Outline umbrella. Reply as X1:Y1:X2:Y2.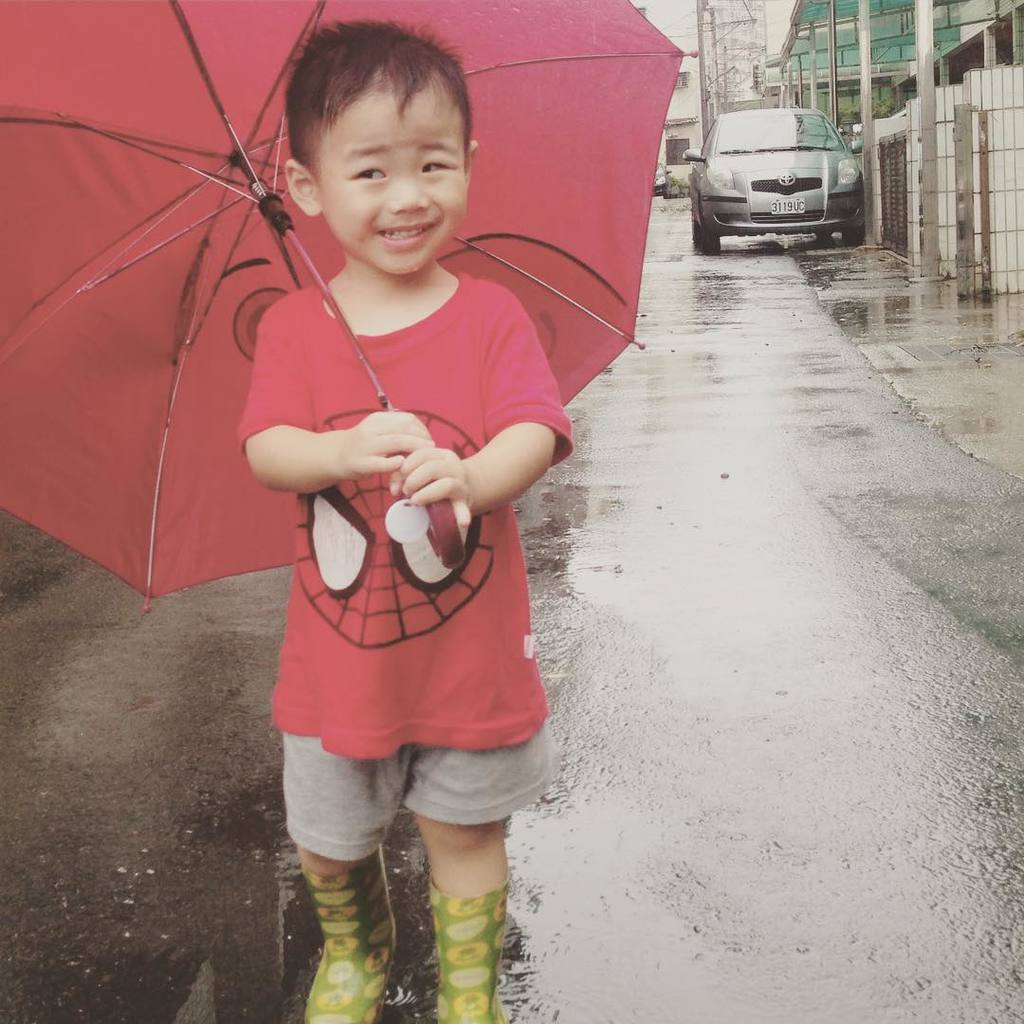
0:0:700:611.
